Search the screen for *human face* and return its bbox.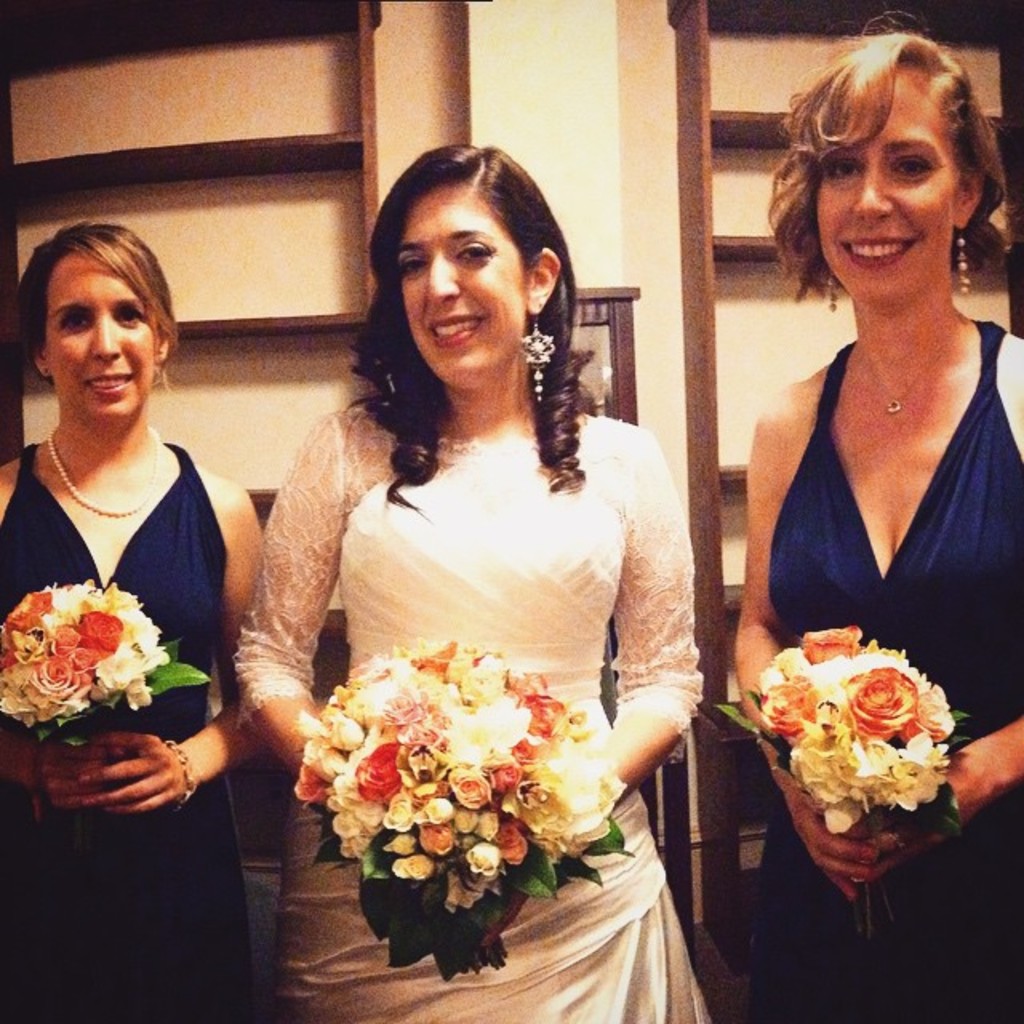
Found: 403,184,530,384.
